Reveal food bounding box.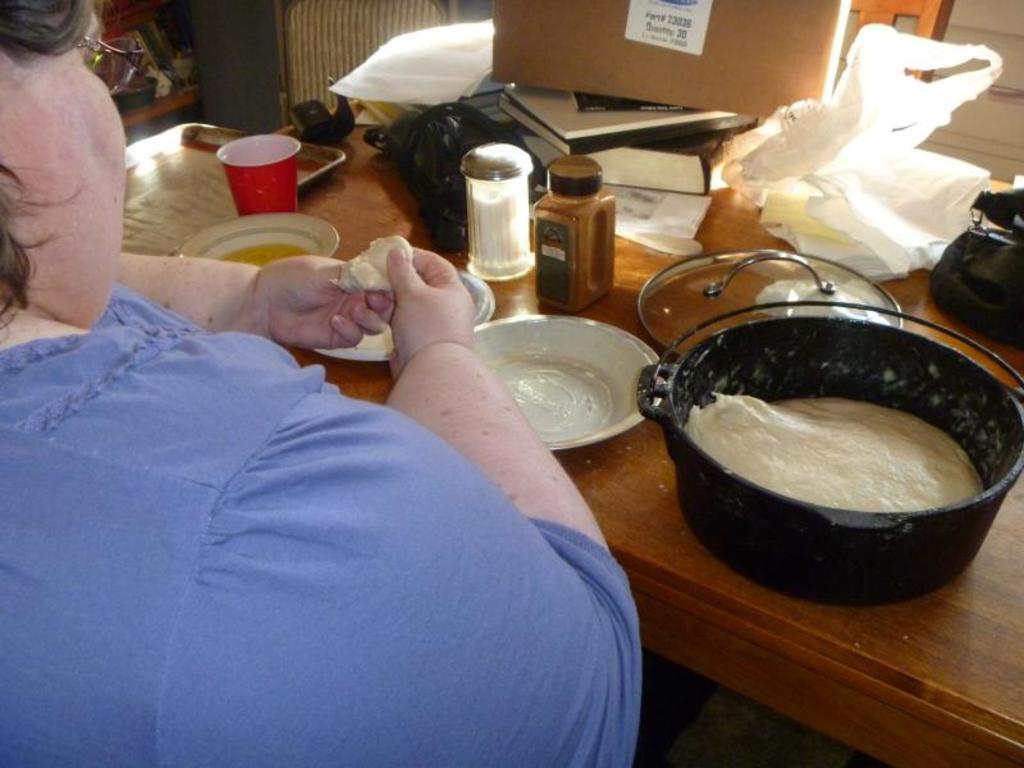
Revealed: box=[684, 397, 989, 515].
